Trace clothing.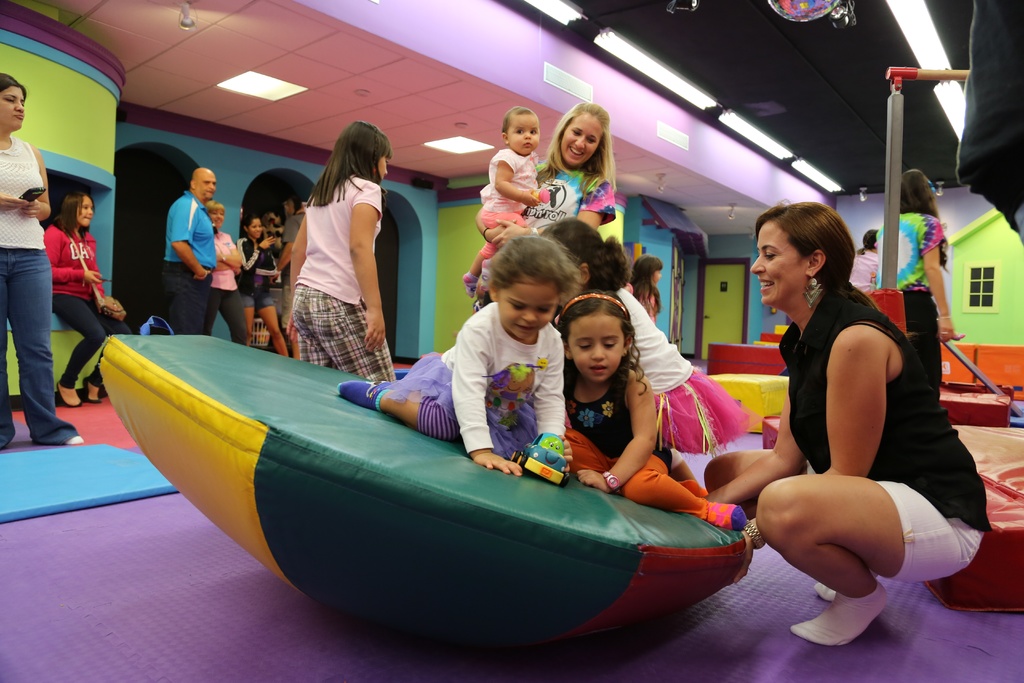
Traced to 239, 225, 281, 313.
